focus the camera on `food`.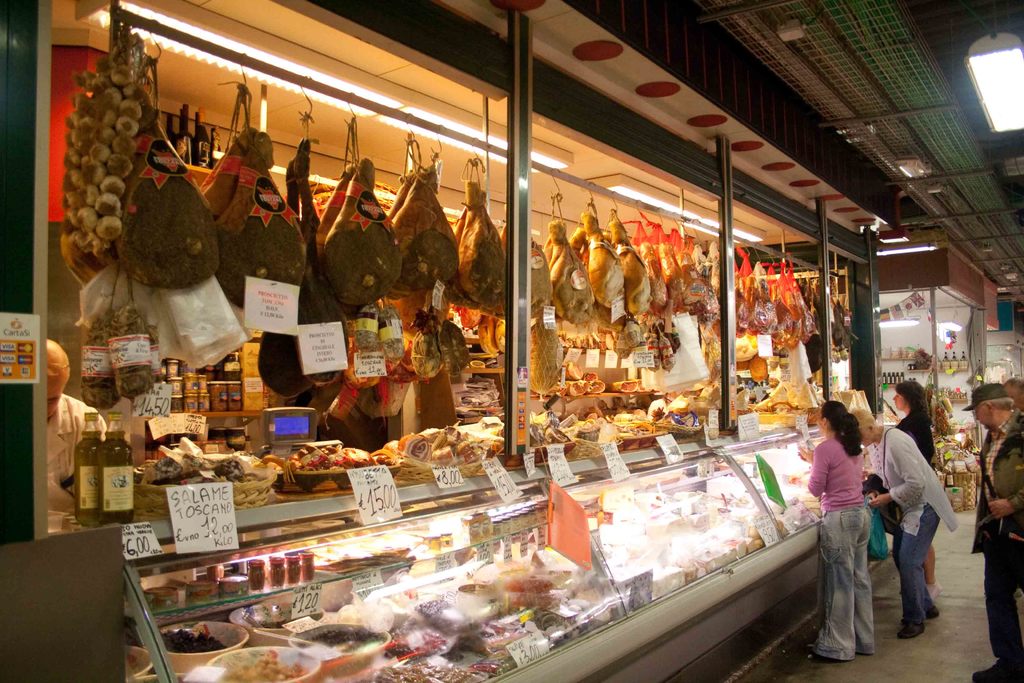
Focus region: 594 299 624 329.
